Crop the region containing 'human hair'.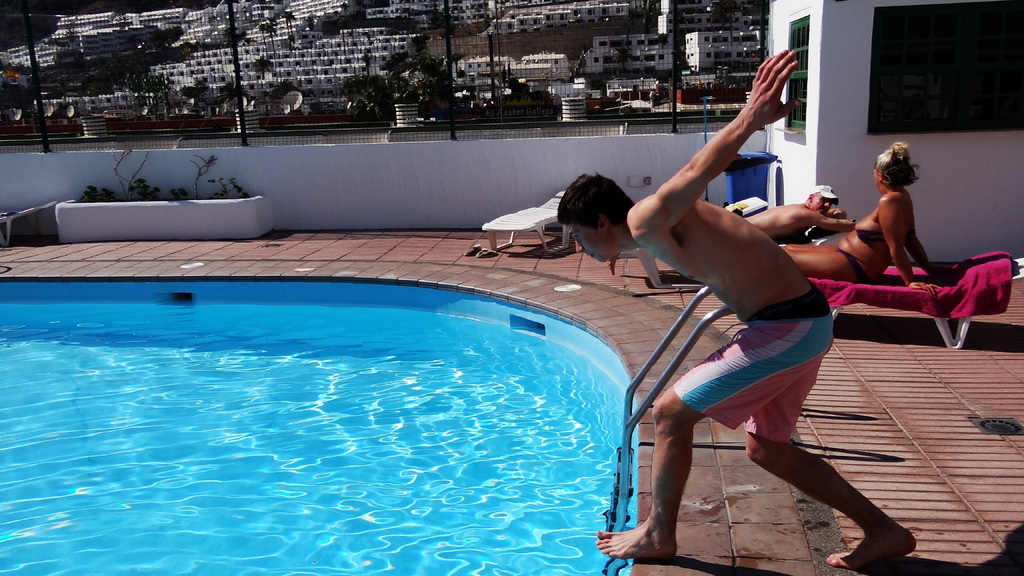
Crop region: bbox=[559, 163, 632, 227].
